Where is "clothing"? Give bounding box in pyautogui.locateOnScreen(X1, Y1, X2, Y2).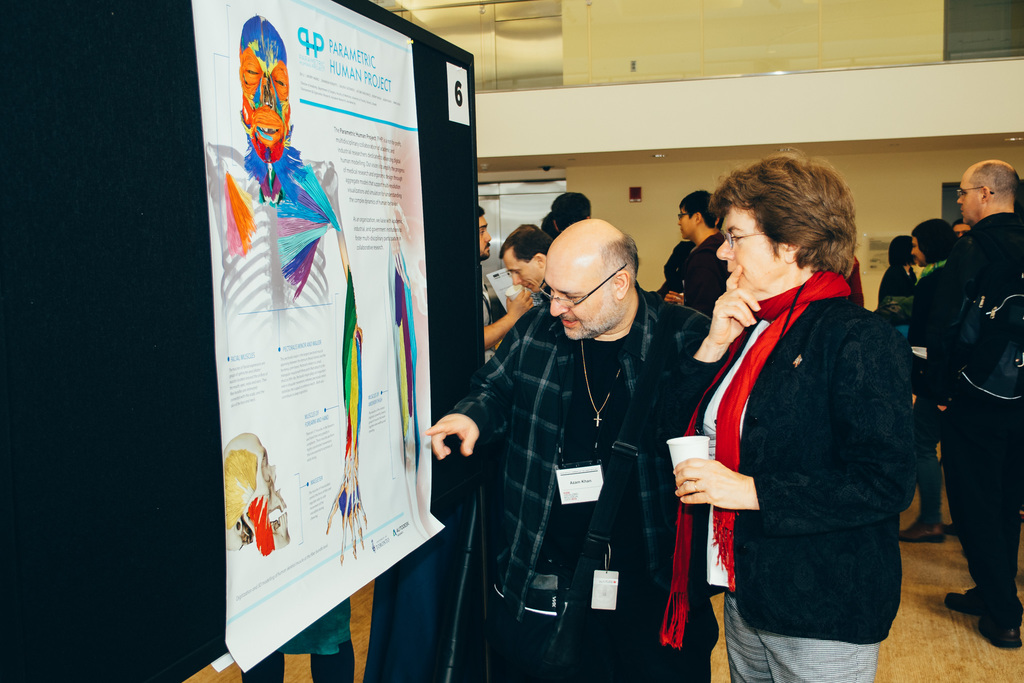
pyautogui.locateOnScreen(669, 237, 729, 316).
